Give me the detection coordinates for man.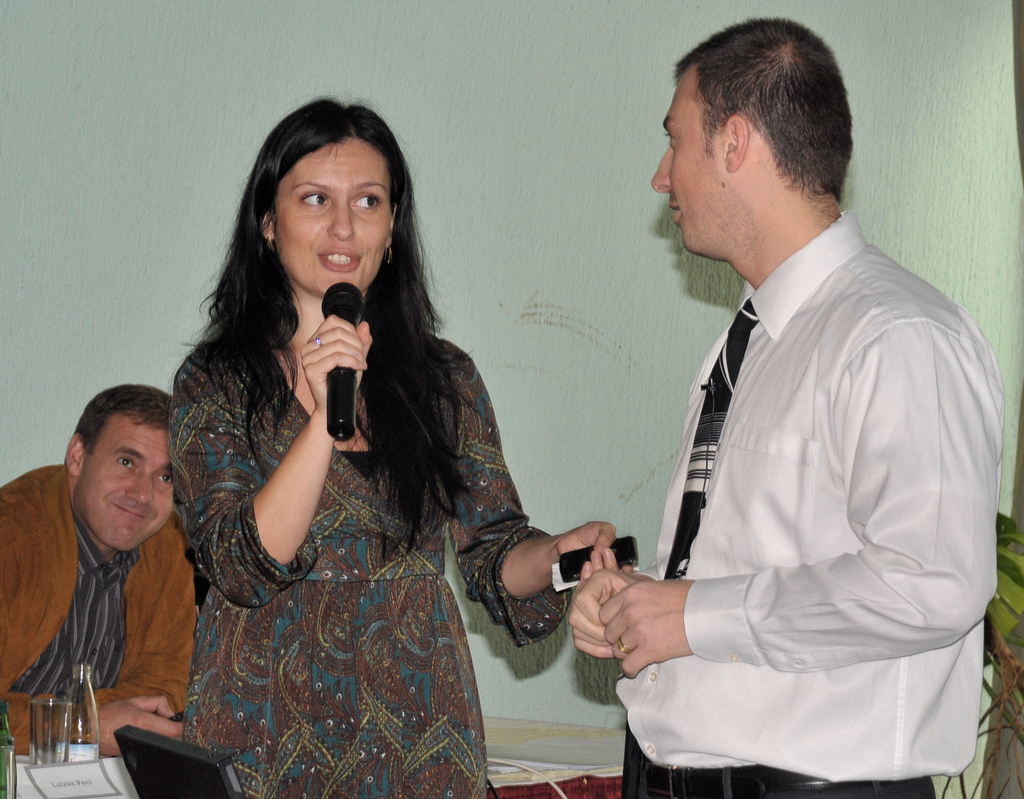
0 380 193 758.
